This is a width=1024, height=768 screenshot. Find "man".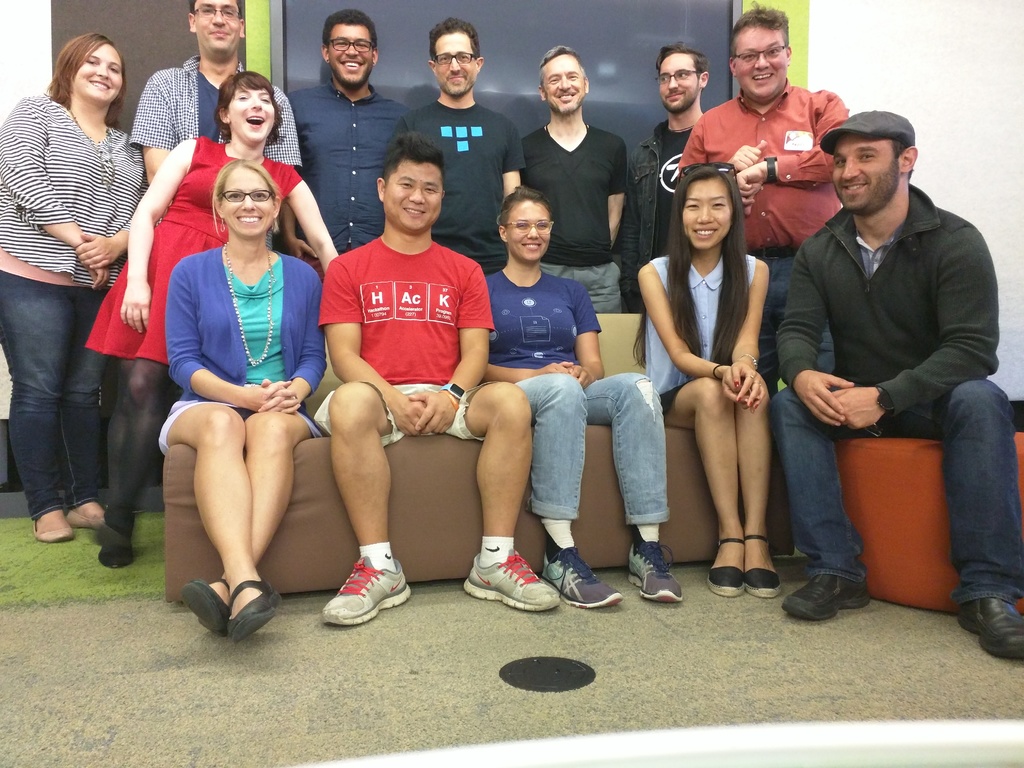
Bounding box: {"left": 390, "top": 17, "right": 529, "bottom": 278}.
